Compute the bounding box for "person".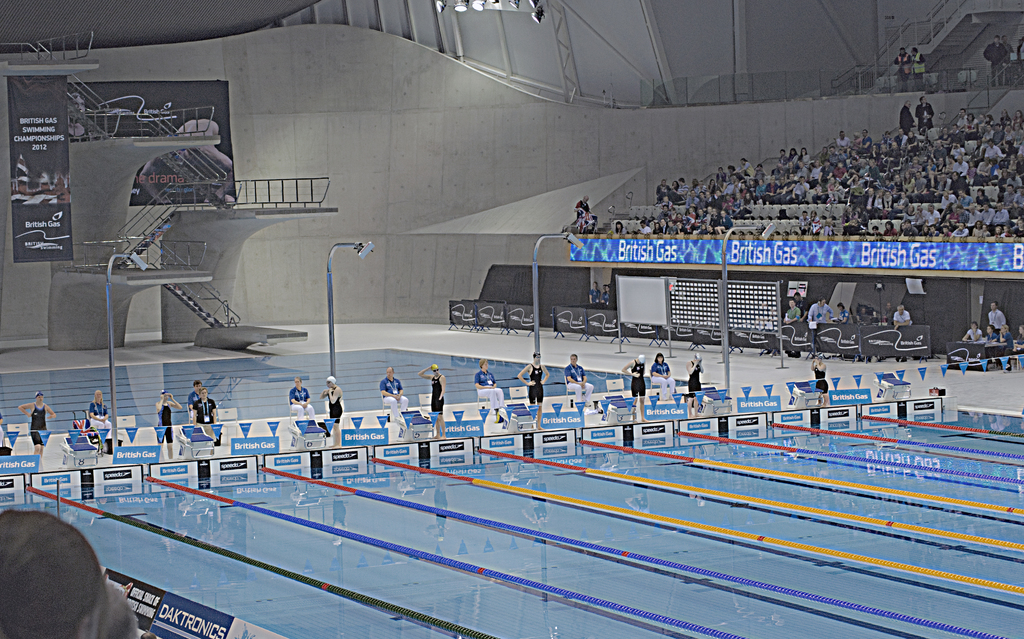
561, 353, 595, 407.
